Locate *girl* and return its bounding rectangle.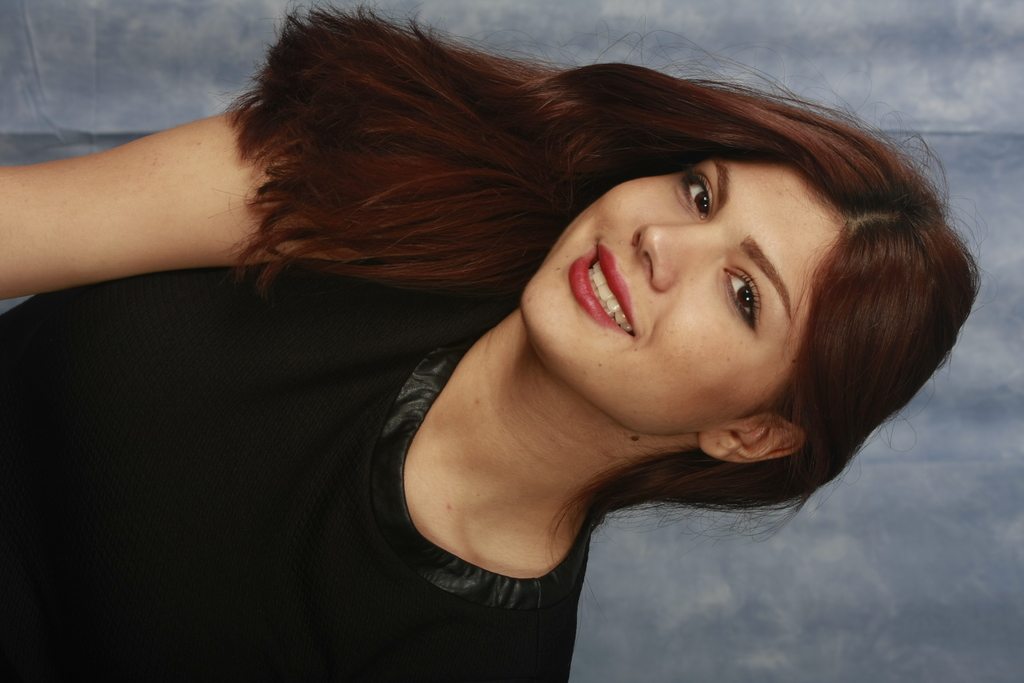
0:0:989:682.
